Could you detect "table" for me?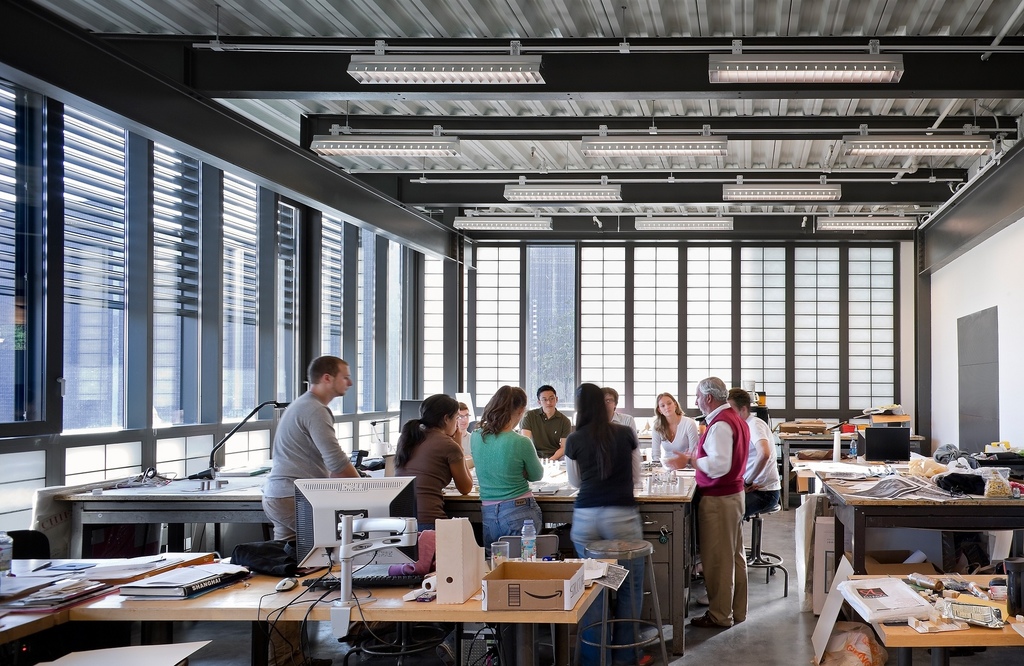
Detection result: [851,571,1023,665].
